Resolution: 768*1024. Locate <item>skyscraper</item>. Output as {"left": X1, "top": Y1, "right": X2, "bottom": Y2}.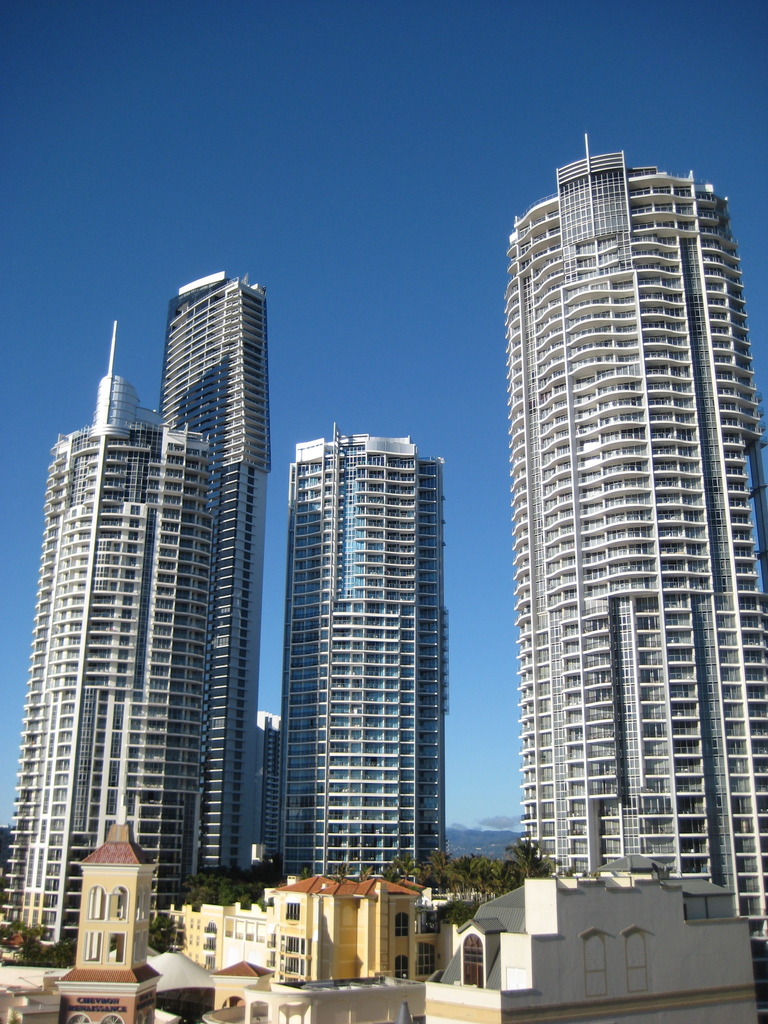
{"left": 276, "top": 414, "right": 456, "bottom": 881}.
